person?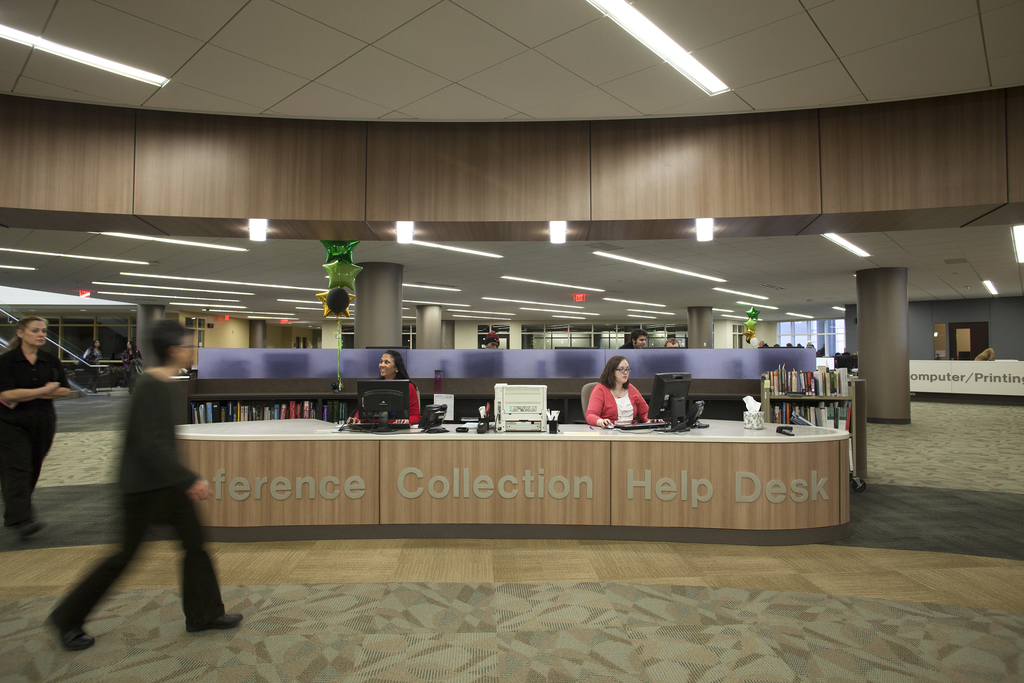
crop(79, 336, 102, 364)
